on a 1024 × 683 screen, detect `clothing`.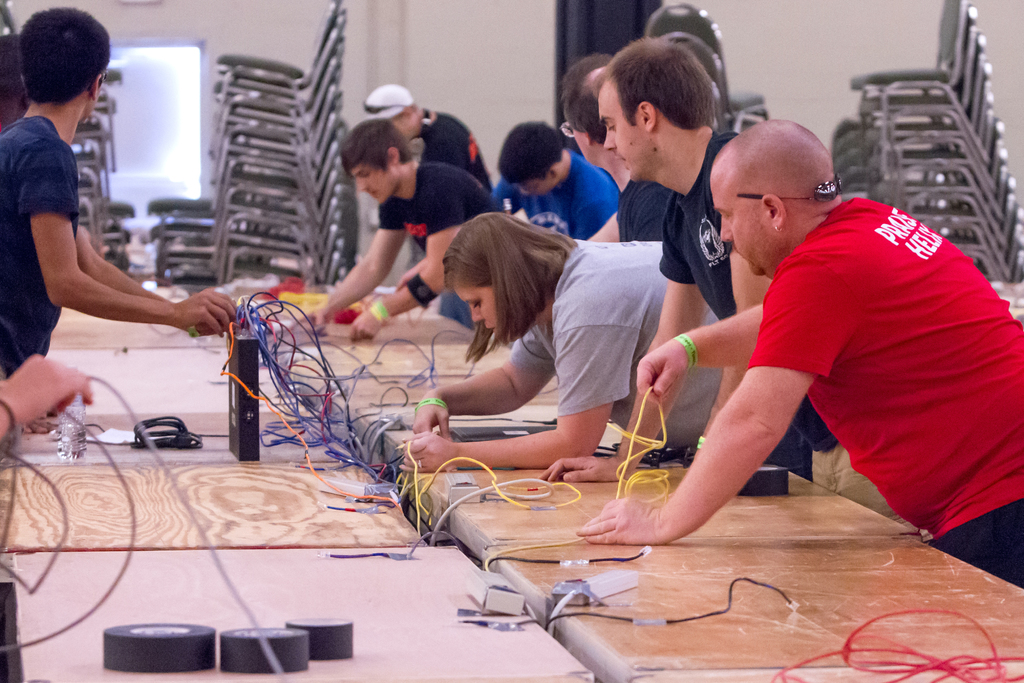
bbox=(508, 240, 810, 486).
